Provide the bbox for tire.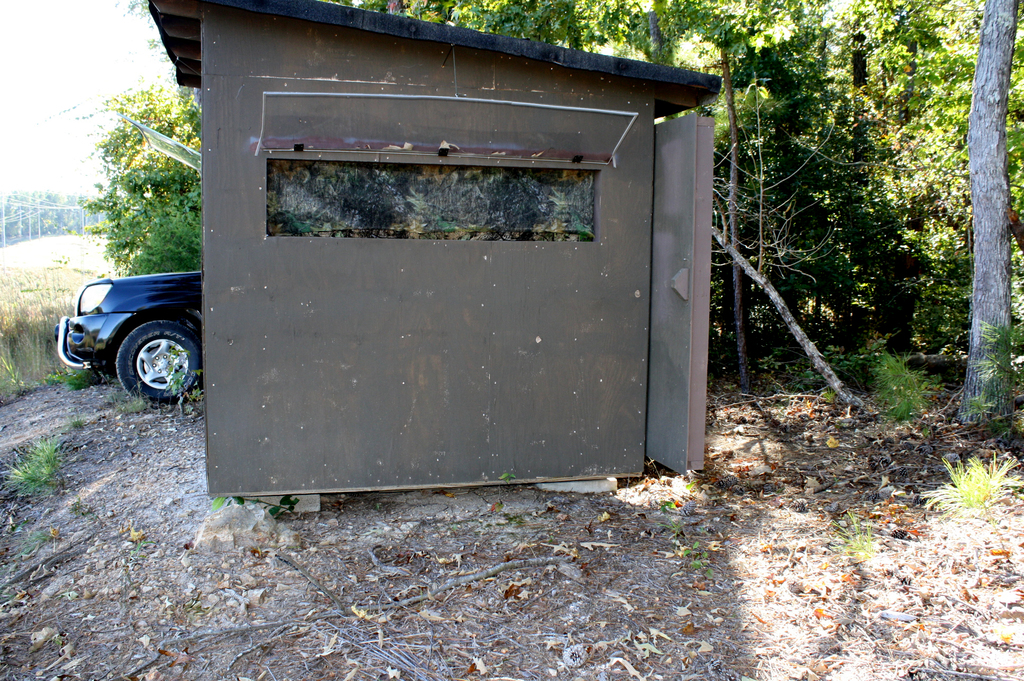
108/307/191/408.
